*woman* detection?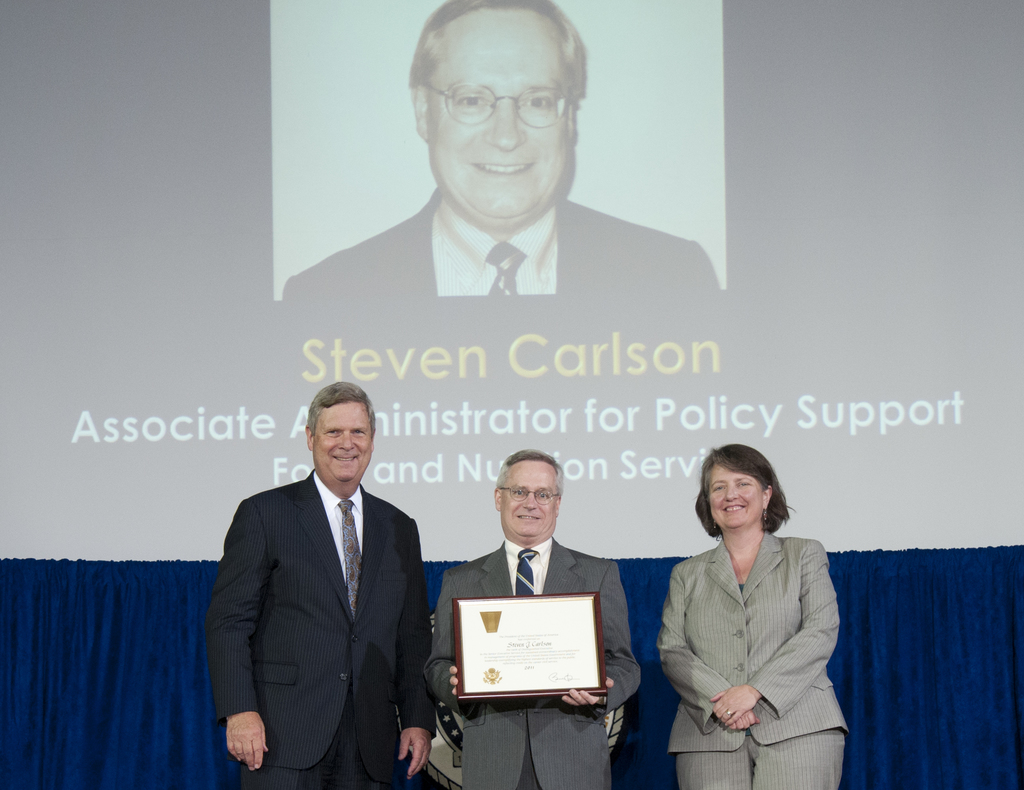
crop(636, 456, 849, 789)
